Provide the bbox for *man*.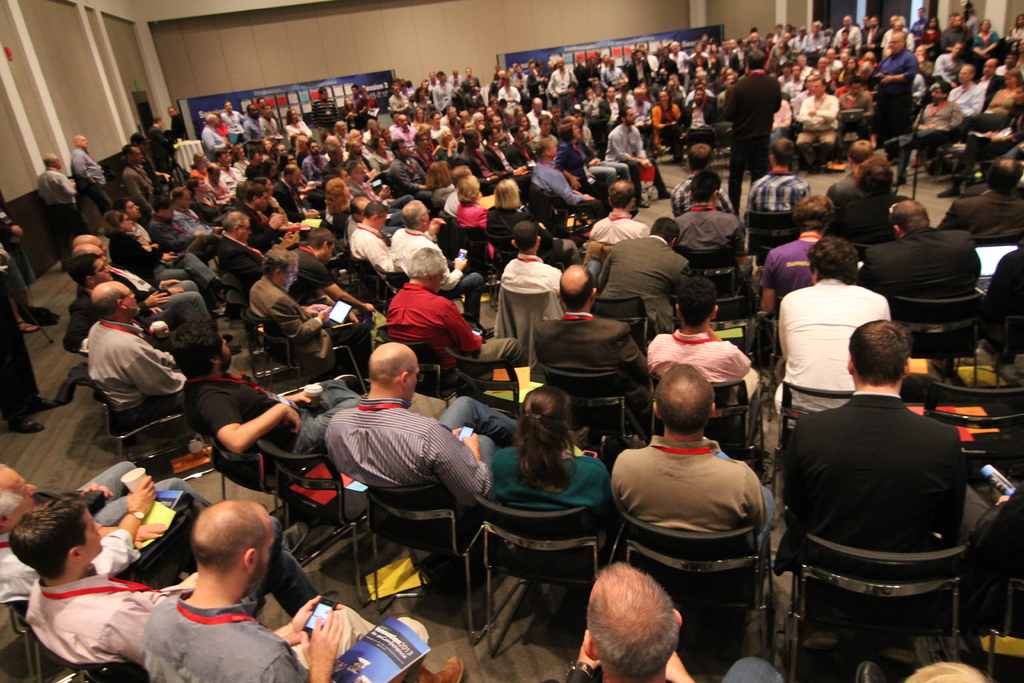
{"left": 494, "top": 216, "right": 563, "bottom": 297}.
